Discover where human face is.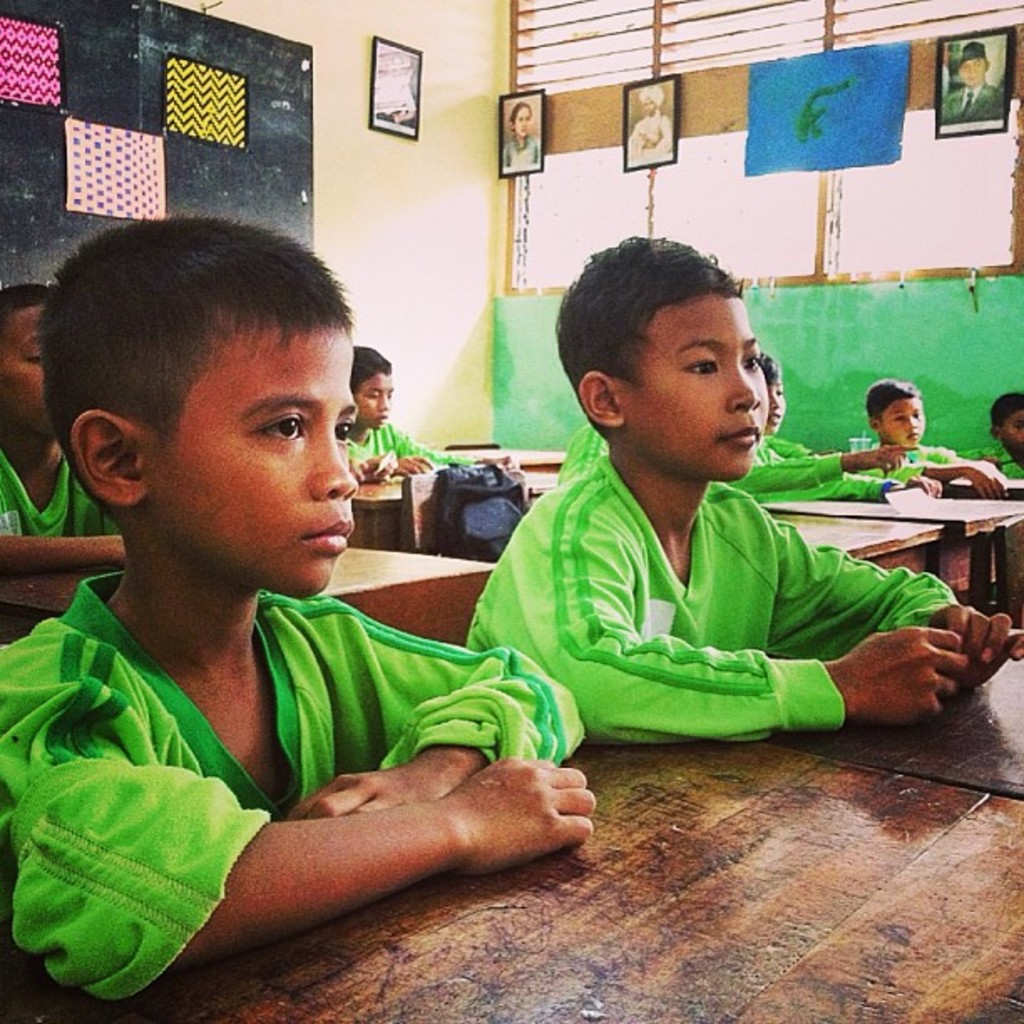
Discovered at [358, 378, 392, 420].
